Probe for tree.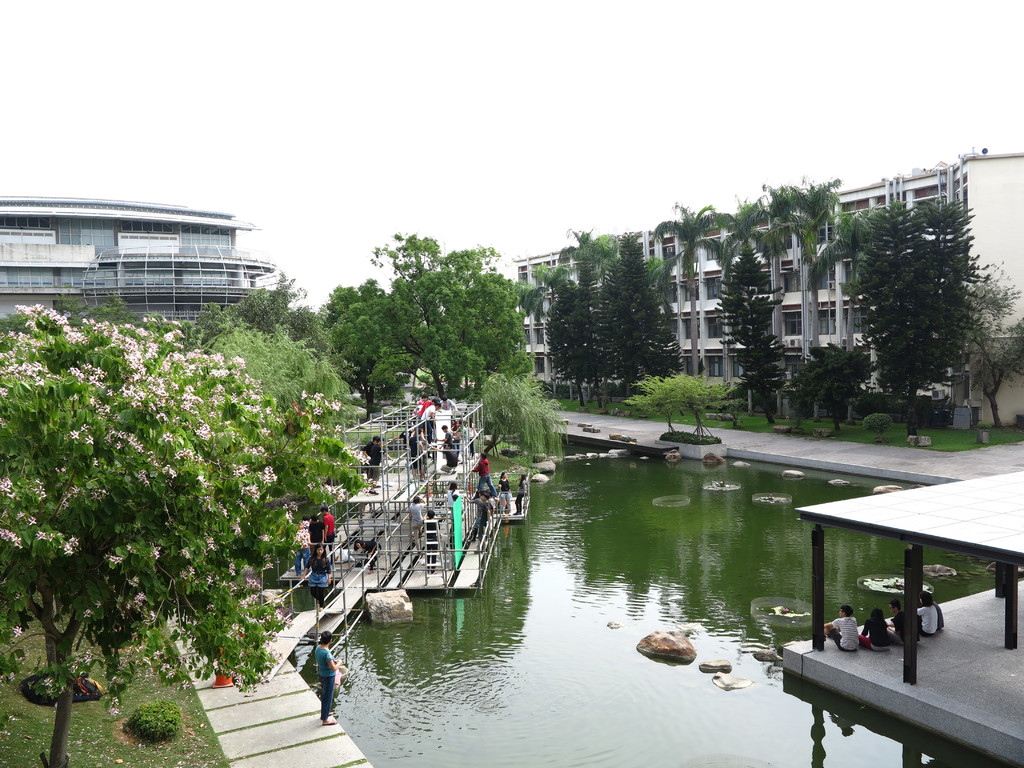
Probe result: region(755, 175, 858, 333).
